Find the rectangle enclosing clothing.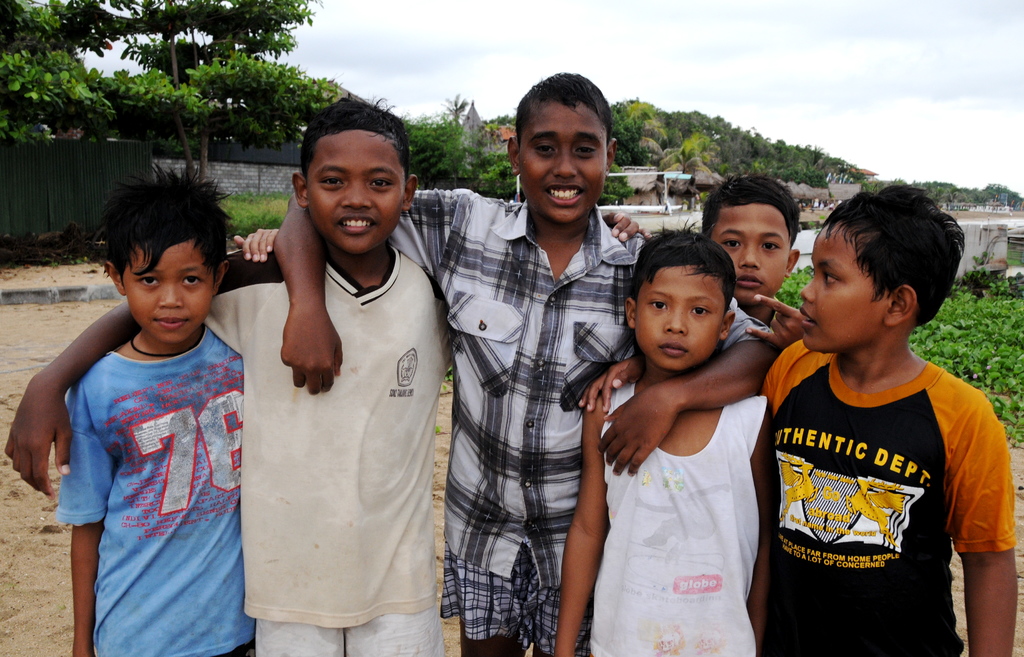
region(203, 228, 446, 656).
